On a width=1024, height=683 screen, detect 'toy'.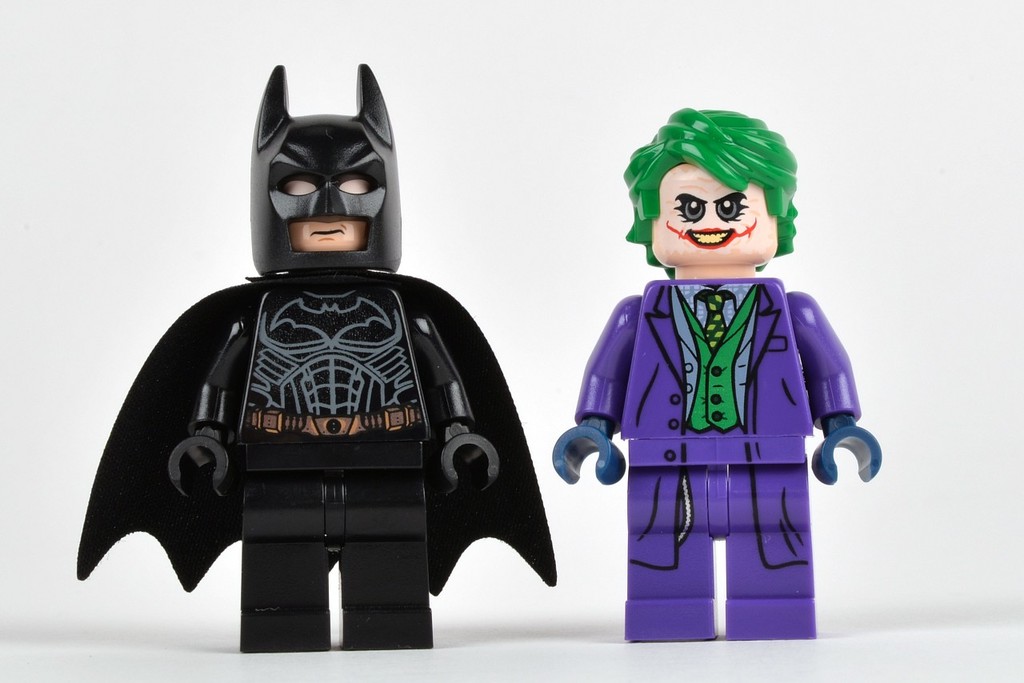
Rect(64, 66, 559, 656).
